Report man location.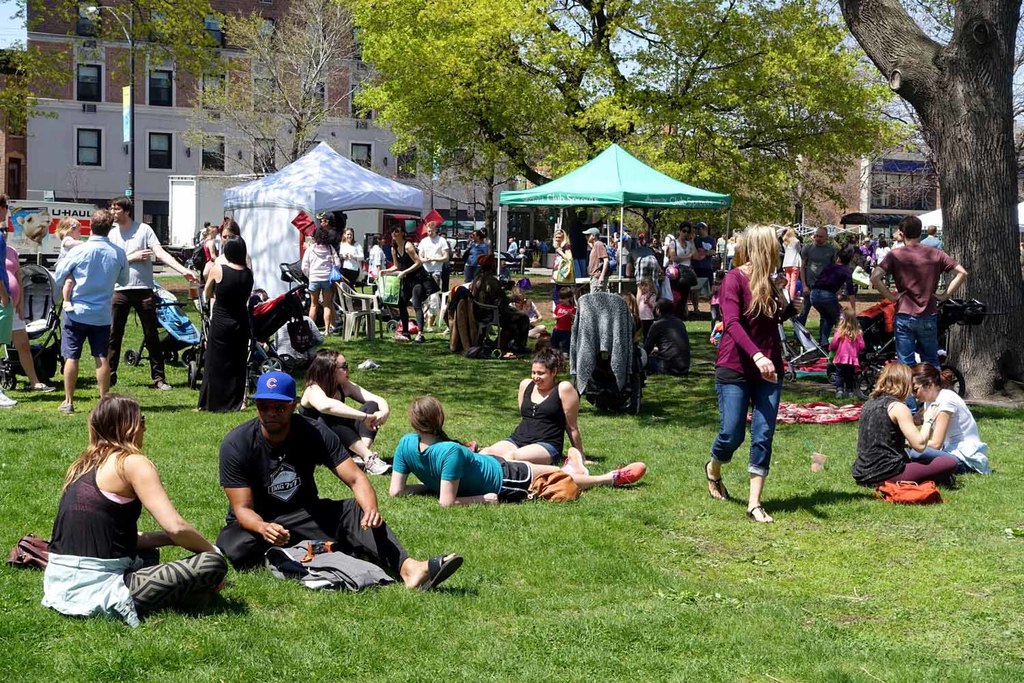
Report: 104, 197, 204, 389.
